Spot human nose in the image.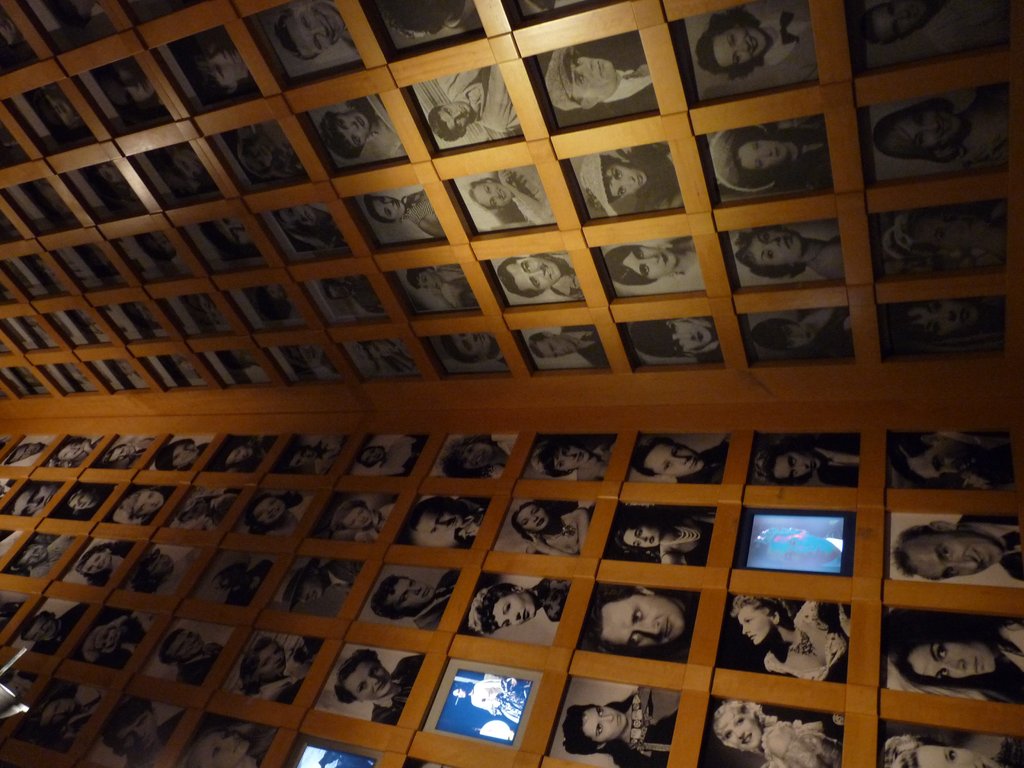
human nose found at bbox=(348, 120, 356, 130).
